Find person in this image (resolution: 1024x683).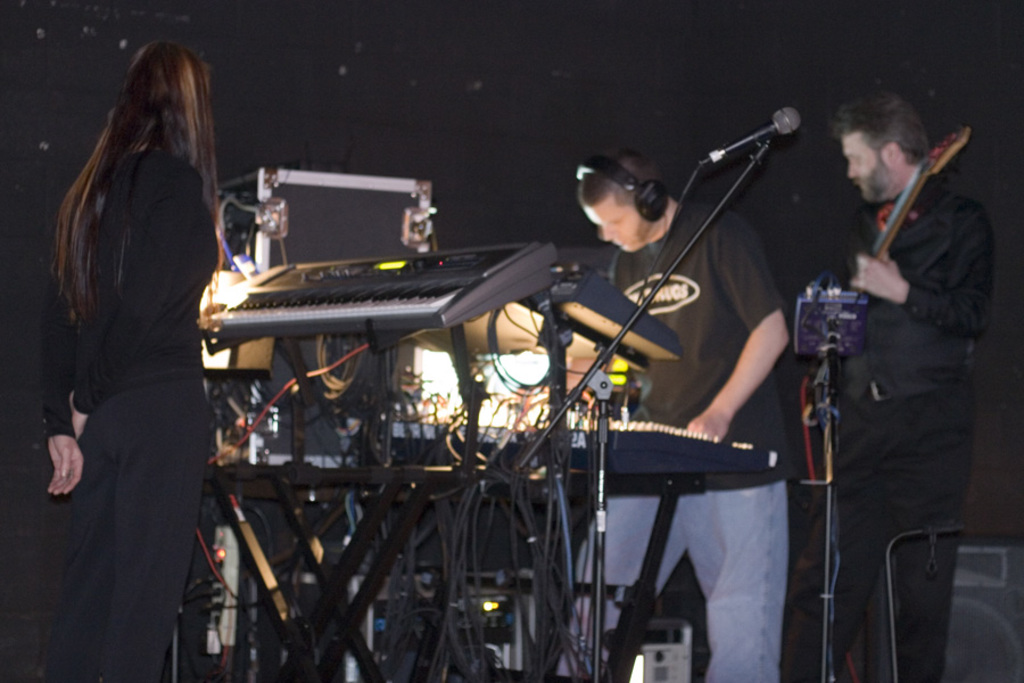
799,77,989,656.
